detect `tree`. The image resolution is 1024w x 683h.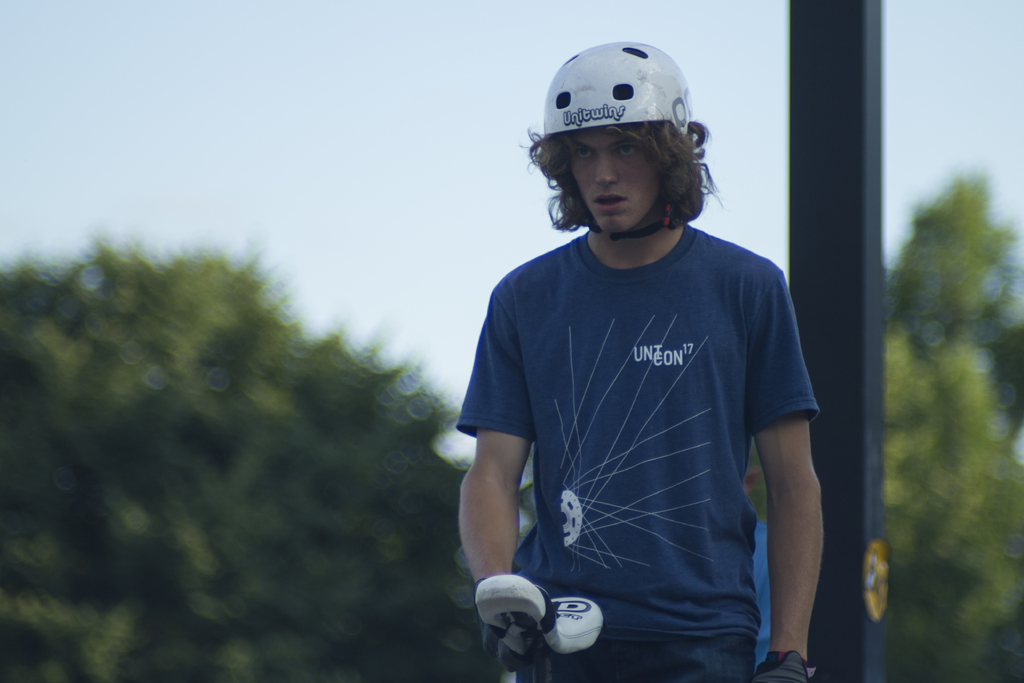
l=2, t=232, r=538, b=682.
